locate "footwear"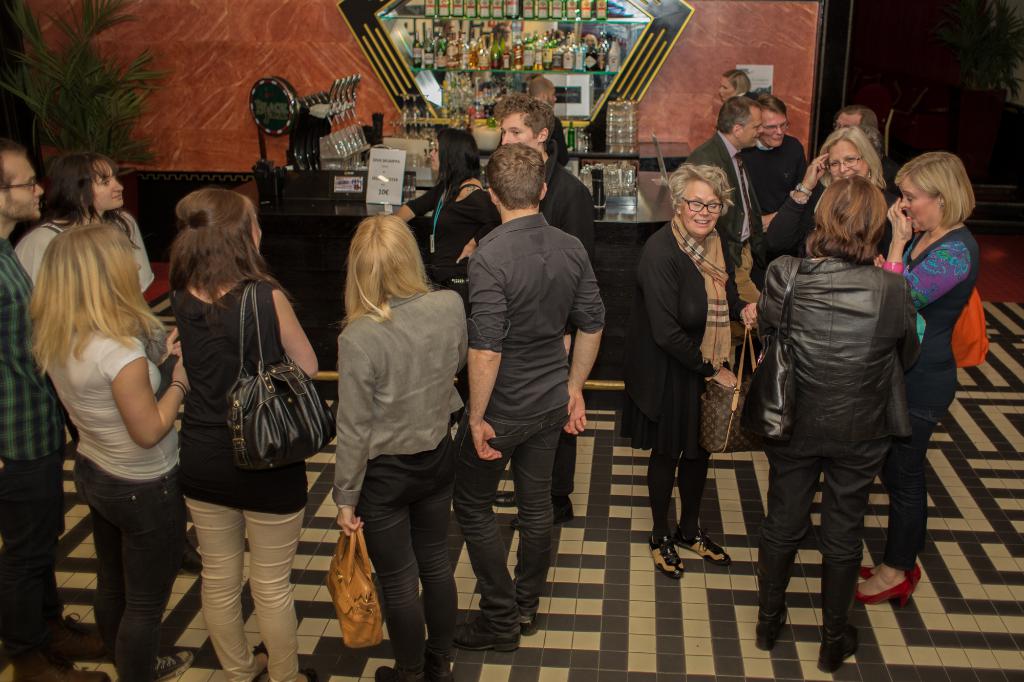
<box>516,604,537,637</box>
